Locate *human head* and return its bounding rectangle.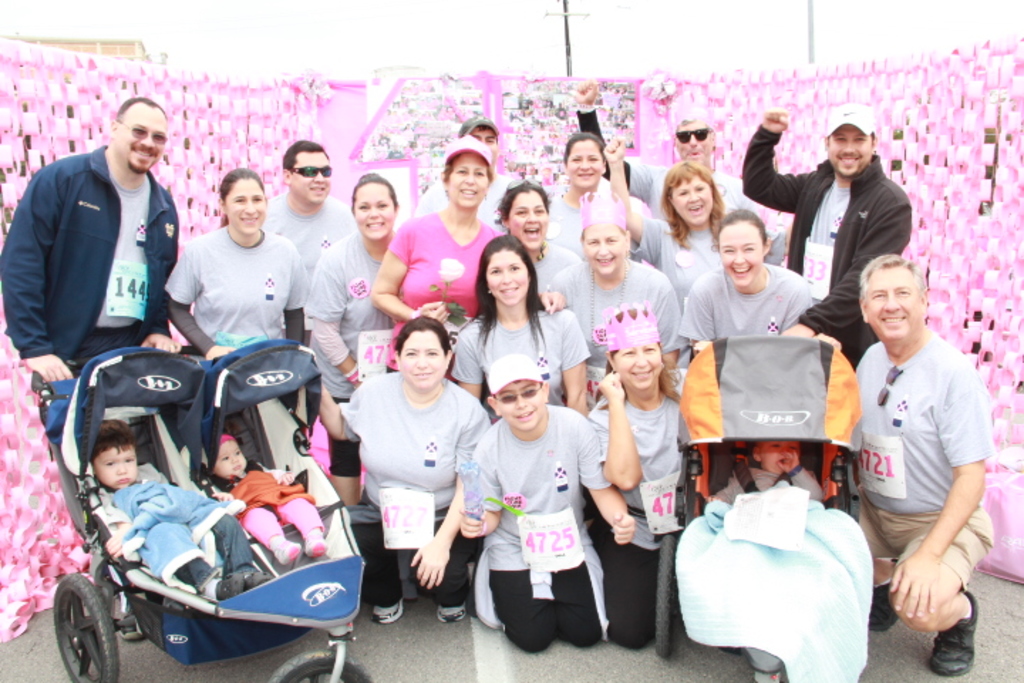
bbox=[91, 423, 138, 489].
